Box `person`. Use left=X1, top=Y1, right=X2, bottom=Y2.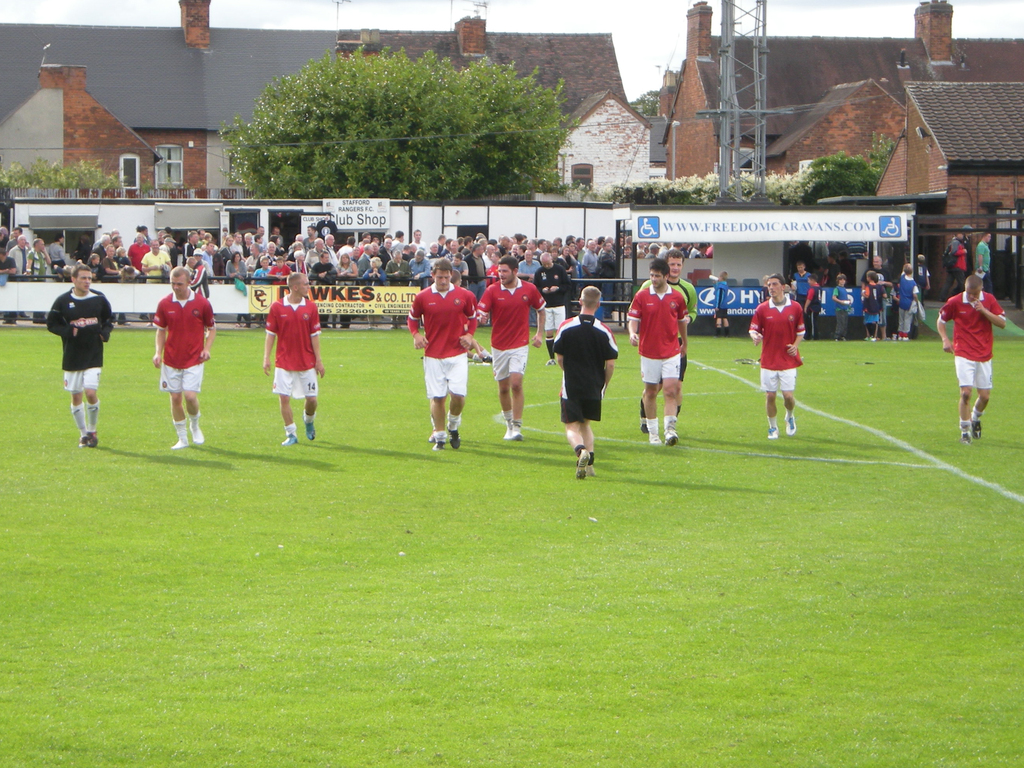
left=153, top=265, right=216, bottom=447.
